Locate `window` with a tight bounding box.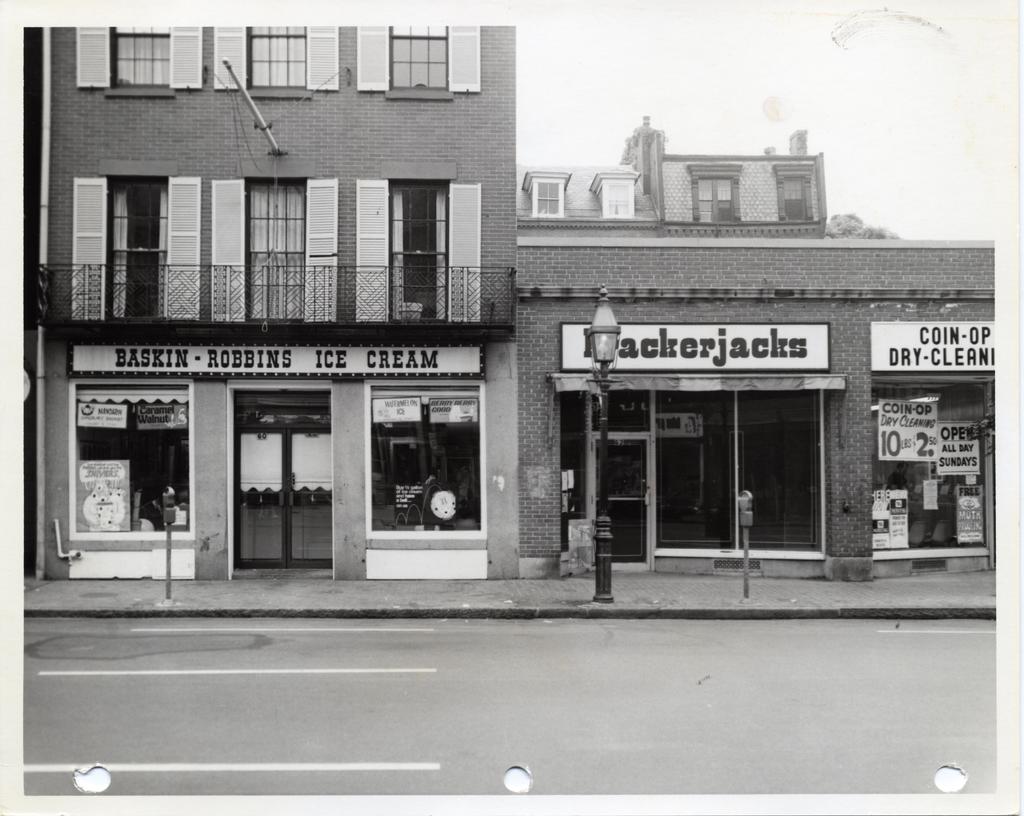
rect(76, 22, 203, 102).
